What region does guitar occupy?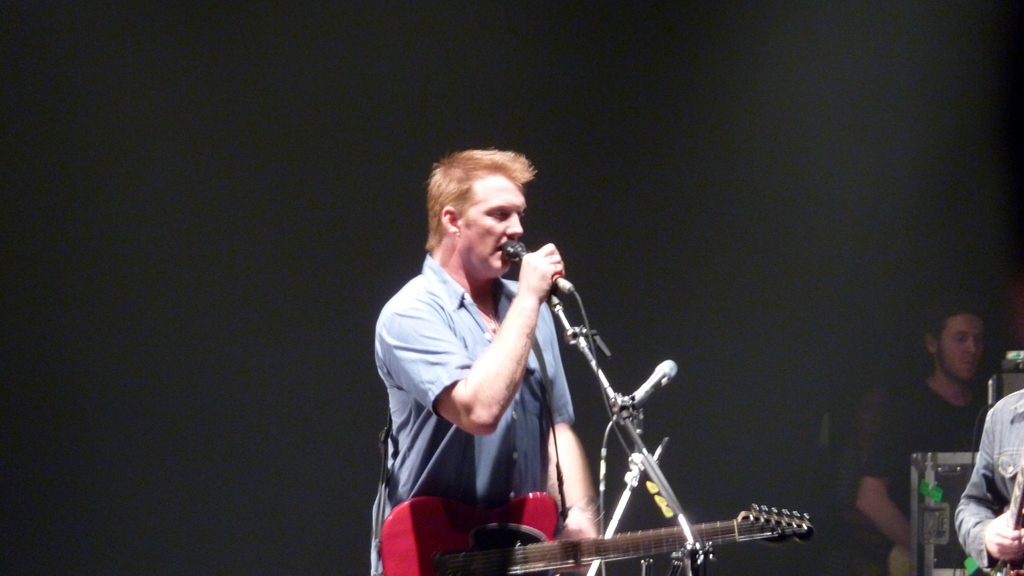
left=376, top=488, right=816, bottom=575.
